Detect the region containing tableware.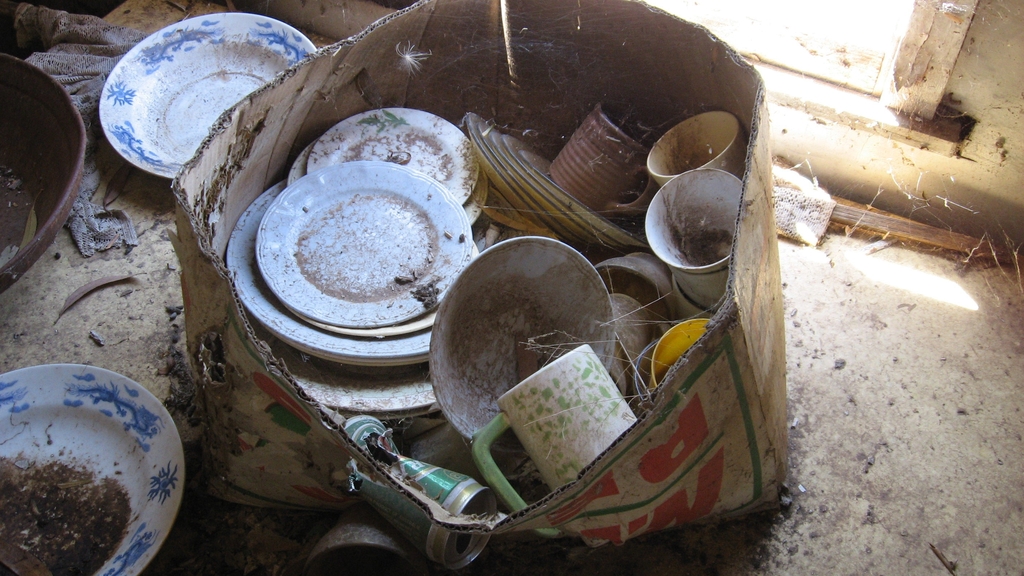
0 362 185 575.
